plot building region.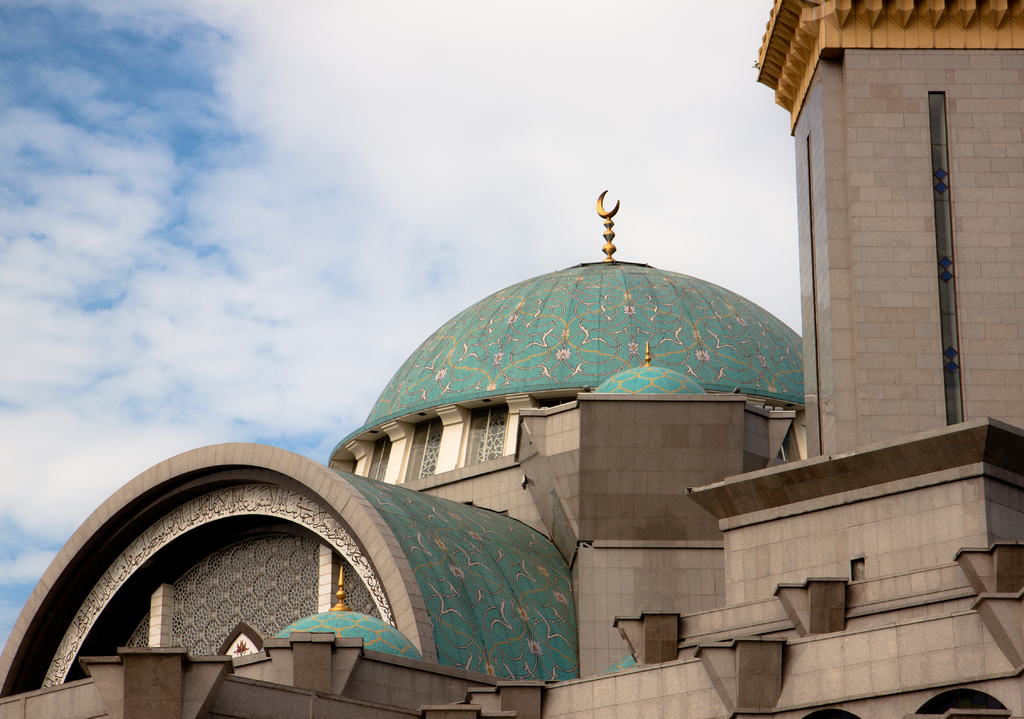
Plotted at <bbox>0, 0, 1023, 718</bbox>.
